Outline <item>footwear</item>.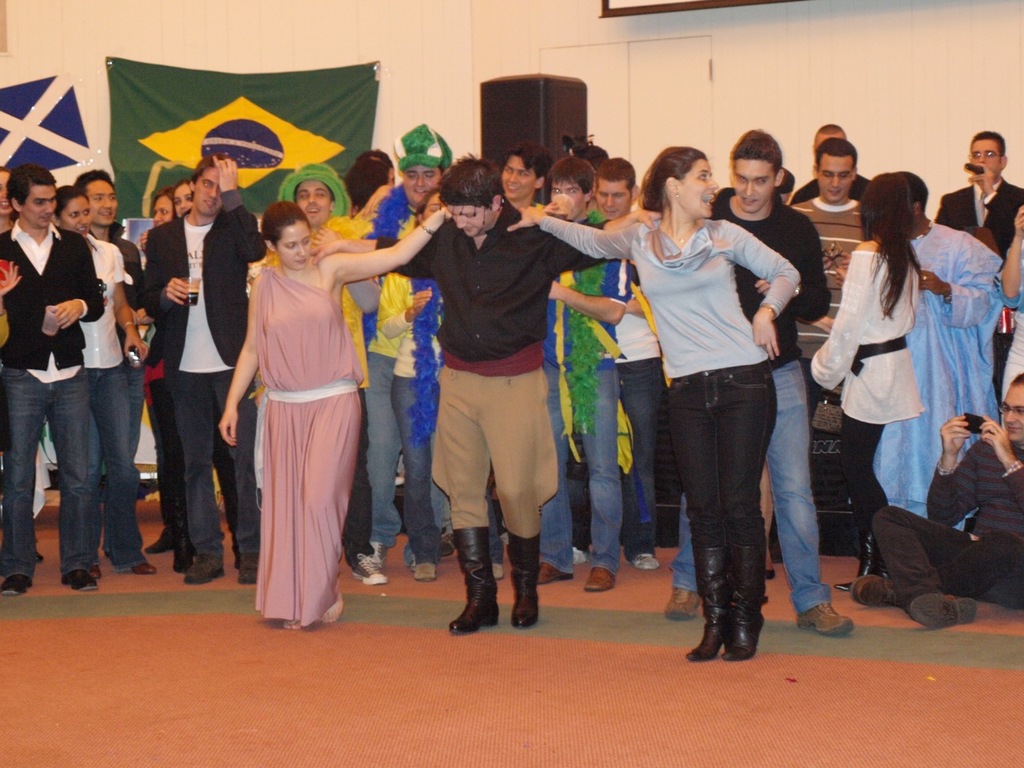
Outline: {"x1": 630, "y1": 552, "x2": 662, "y2": 570}.
